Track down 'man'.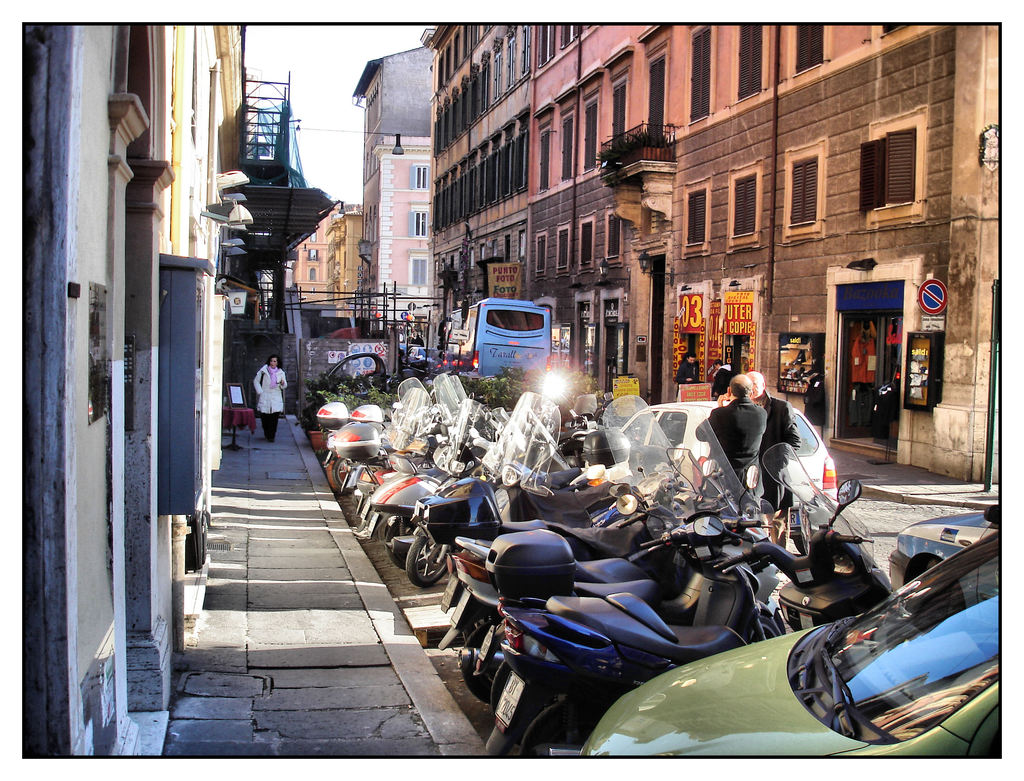
Tracked to [x1=704, y1=356, x2=740, y2=398].
